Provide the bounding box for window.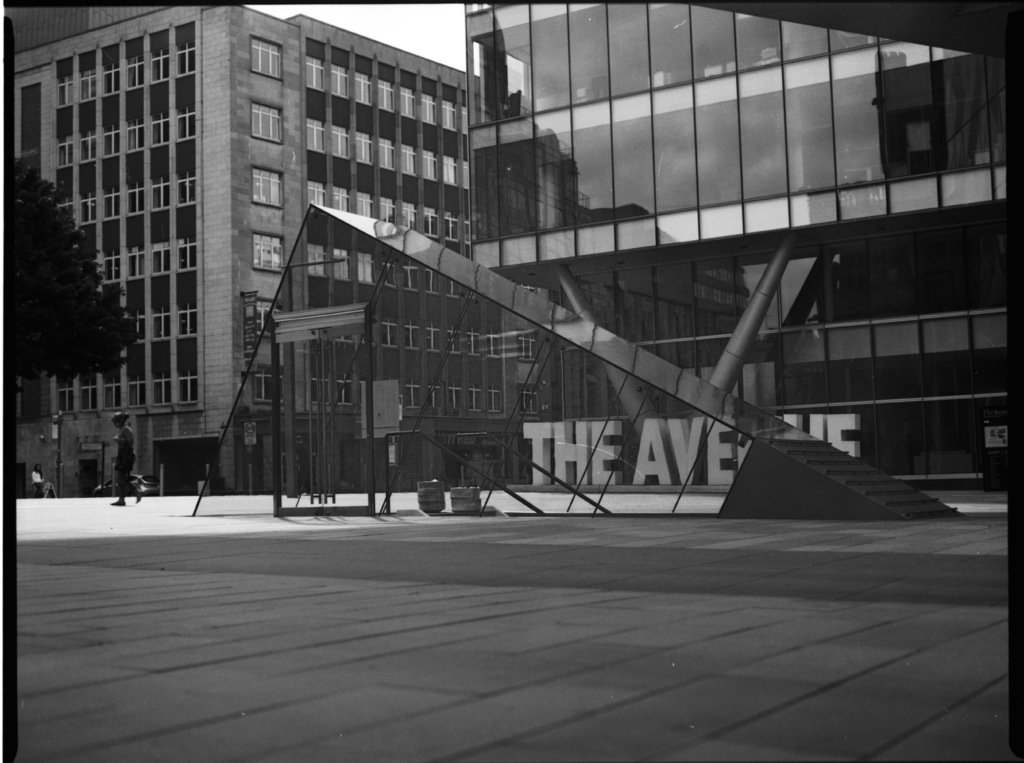
254:103:289:150.
